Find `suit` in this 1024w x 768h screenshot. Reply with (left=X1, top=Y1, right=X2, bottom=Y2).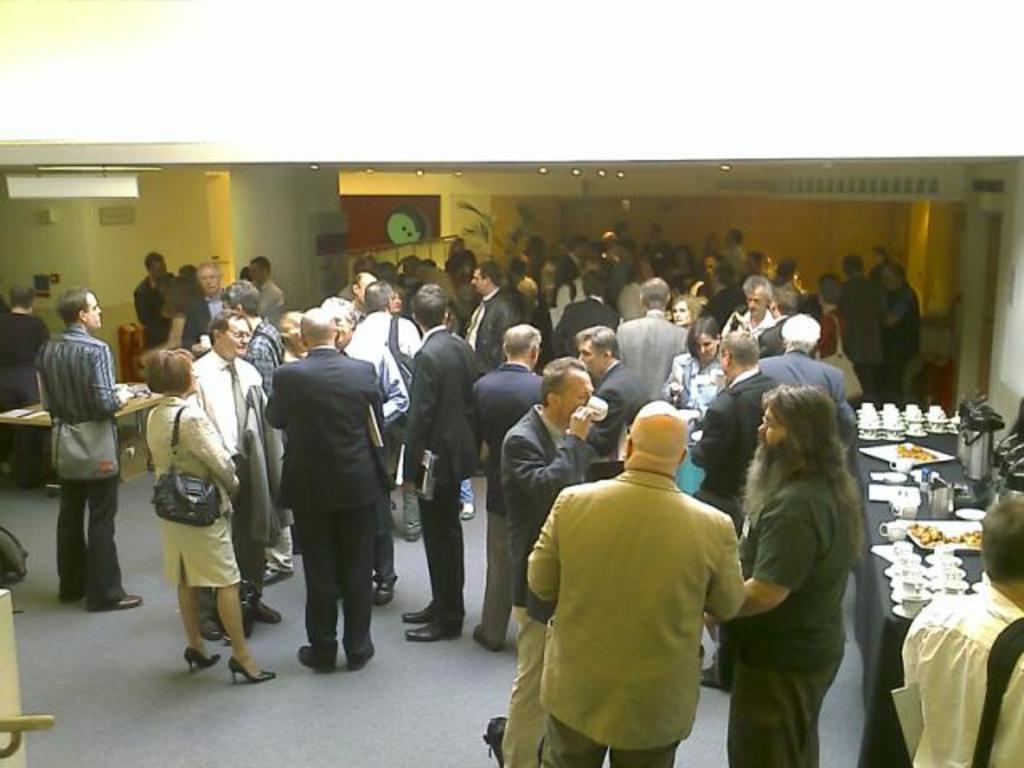
(left=552, top=298, right=619, bottom=363).
